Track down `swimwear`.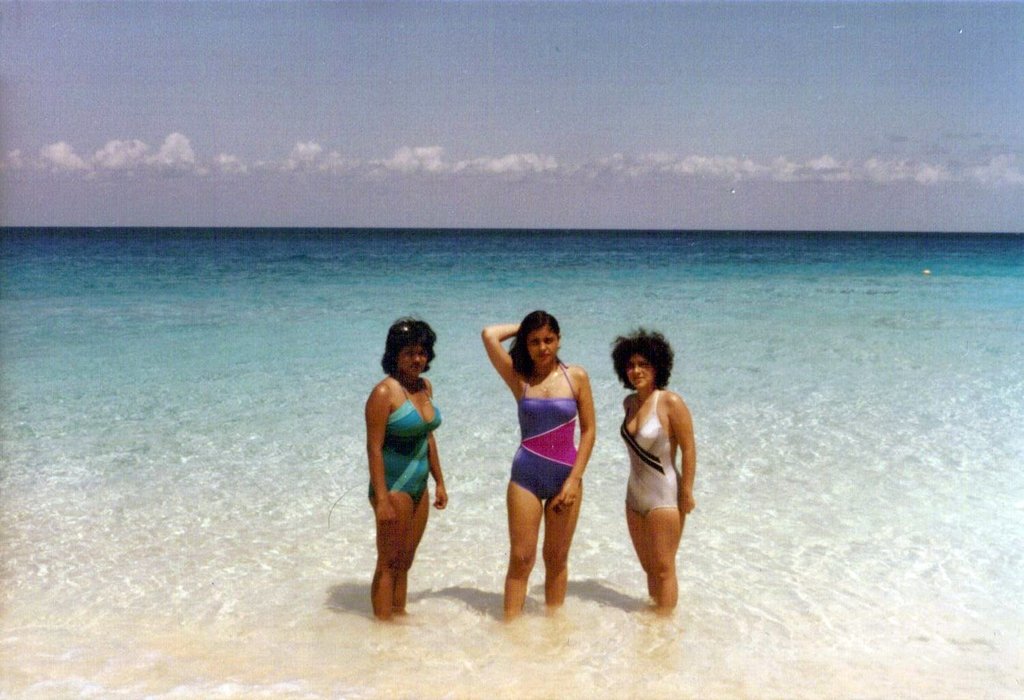
Tracked to 497:362:576:502.
